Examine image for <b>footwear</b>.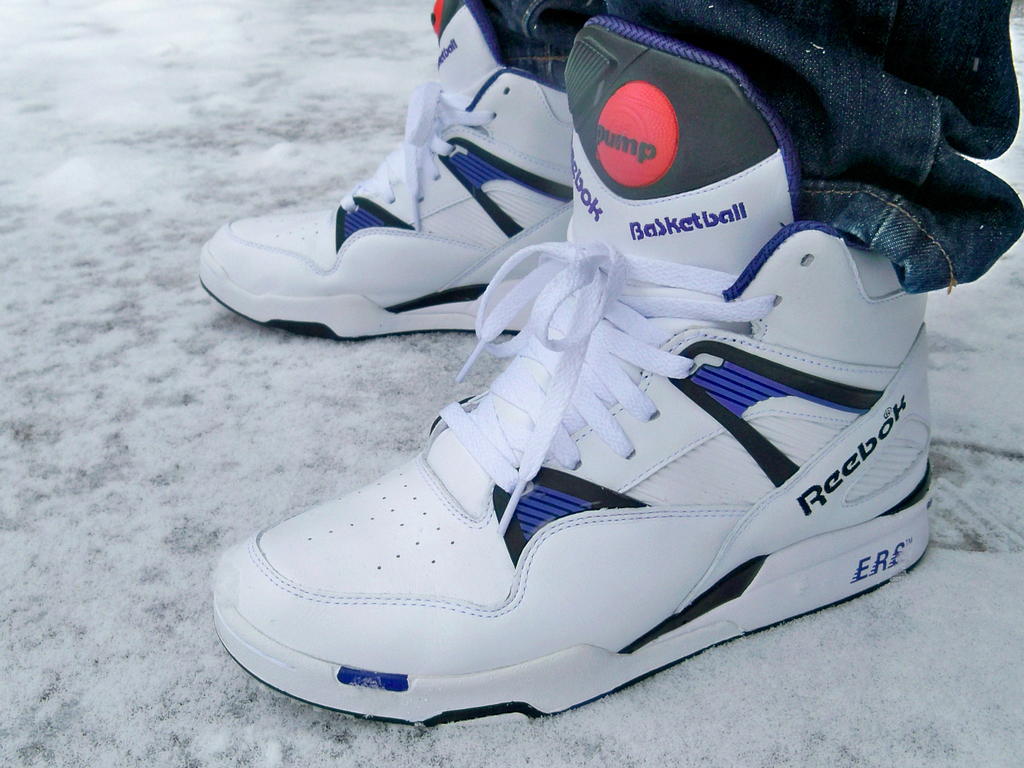
Examination result: BBox(200, 40, 940, 717).
